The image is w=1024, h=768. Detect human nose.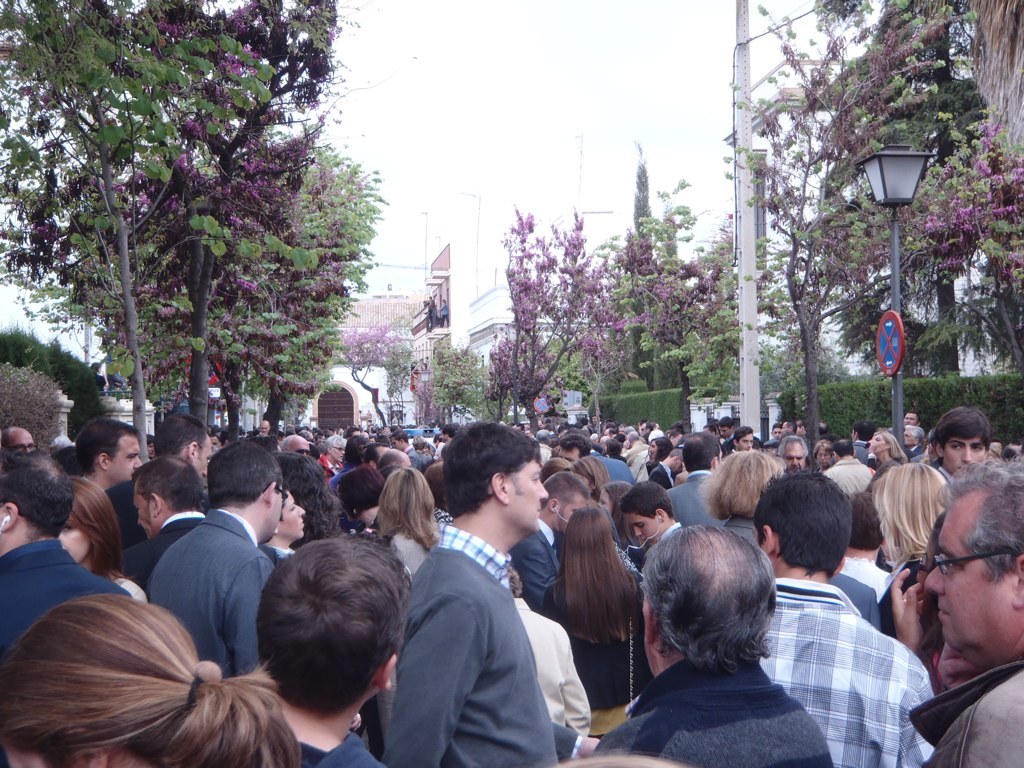
Detection: bbox=(634, 526, 641, 536).
